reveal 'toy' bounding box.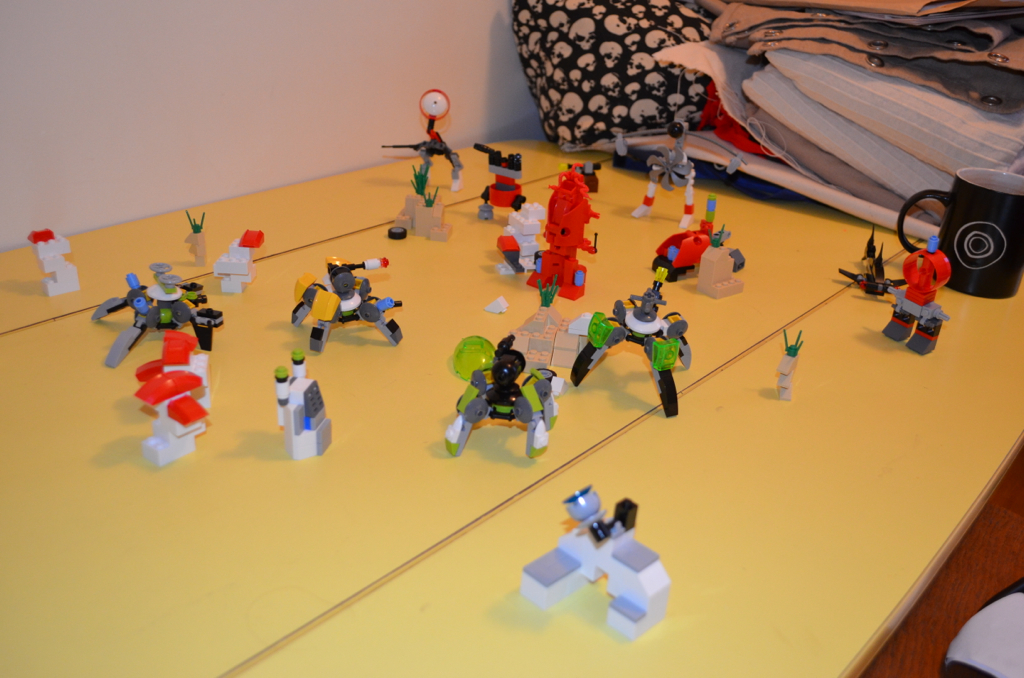
Revealed: pyautogui.locateOnScreen(185, 207, 206, 267).
